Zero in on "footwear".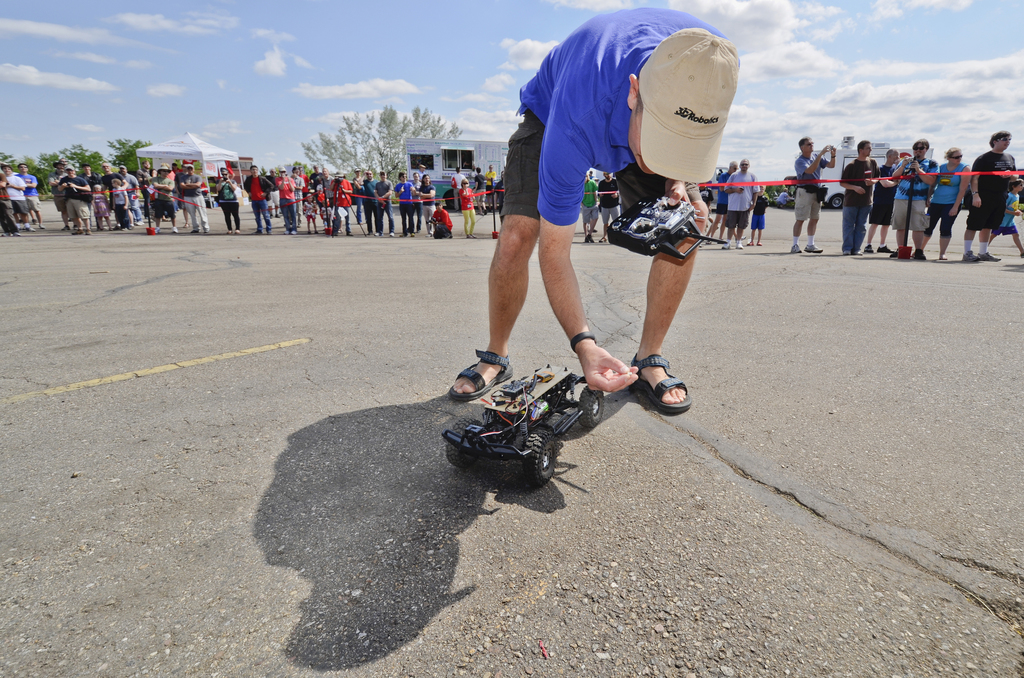
Zeroed in: 745:239:755:247.
